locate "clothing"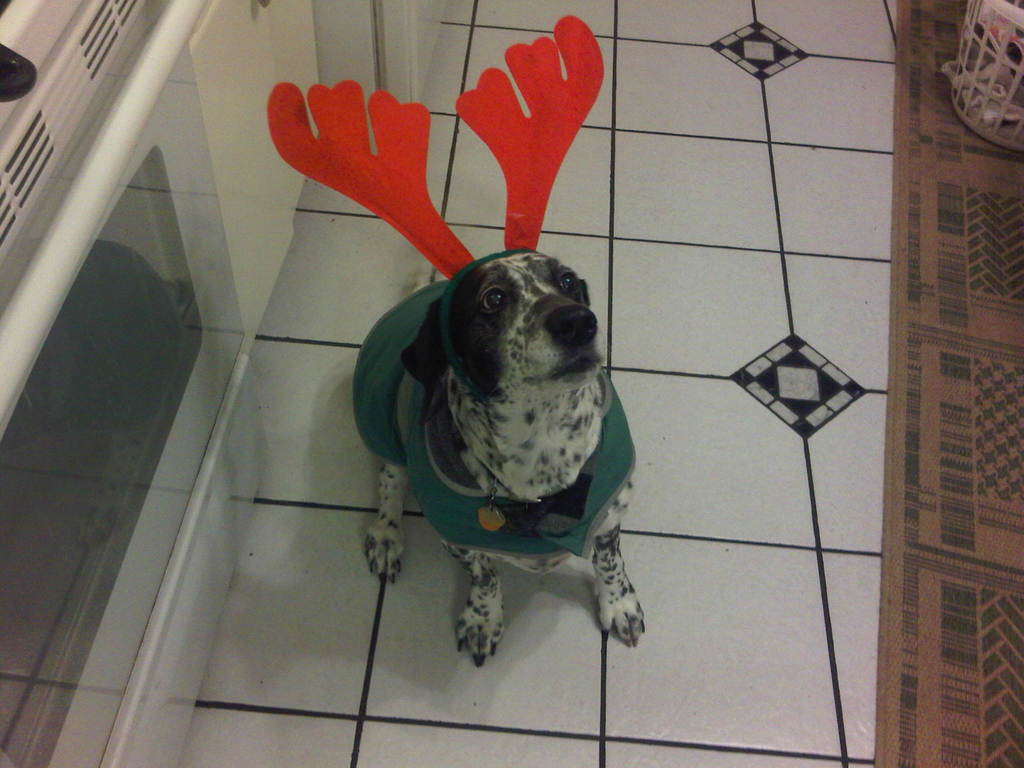
<region>410, 289, 599, 531</region>
